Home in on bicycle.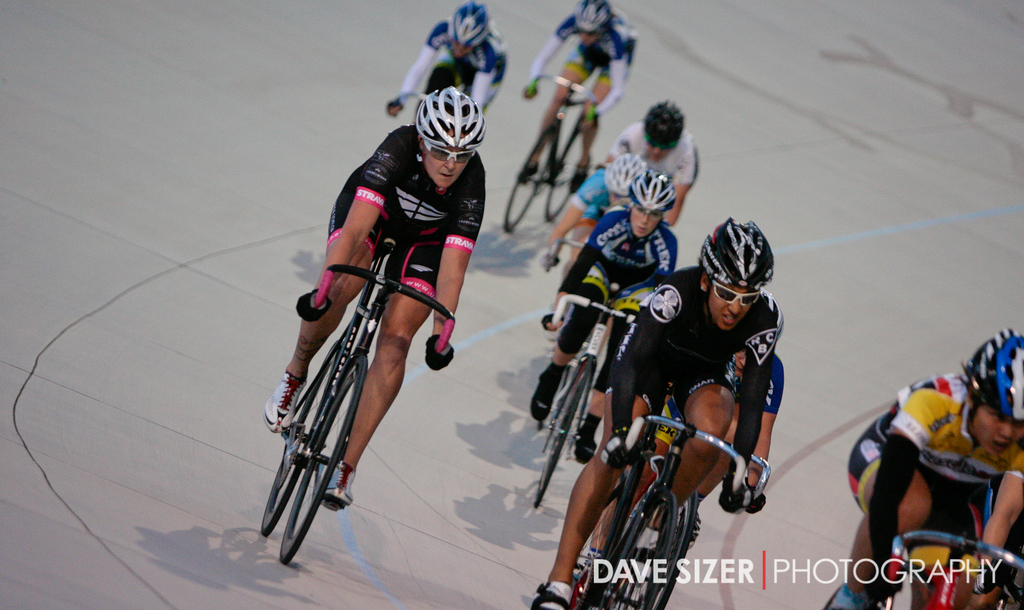
Homed in at box=[396, 89, 426, 118].
